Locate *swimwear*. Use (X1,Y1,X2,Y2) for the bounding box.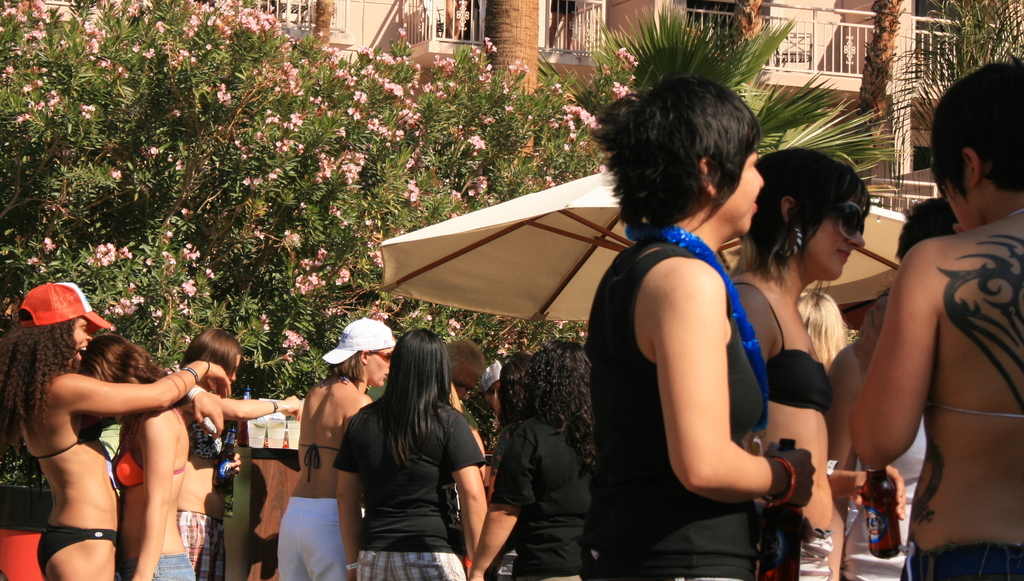
(37,528,117,580).
